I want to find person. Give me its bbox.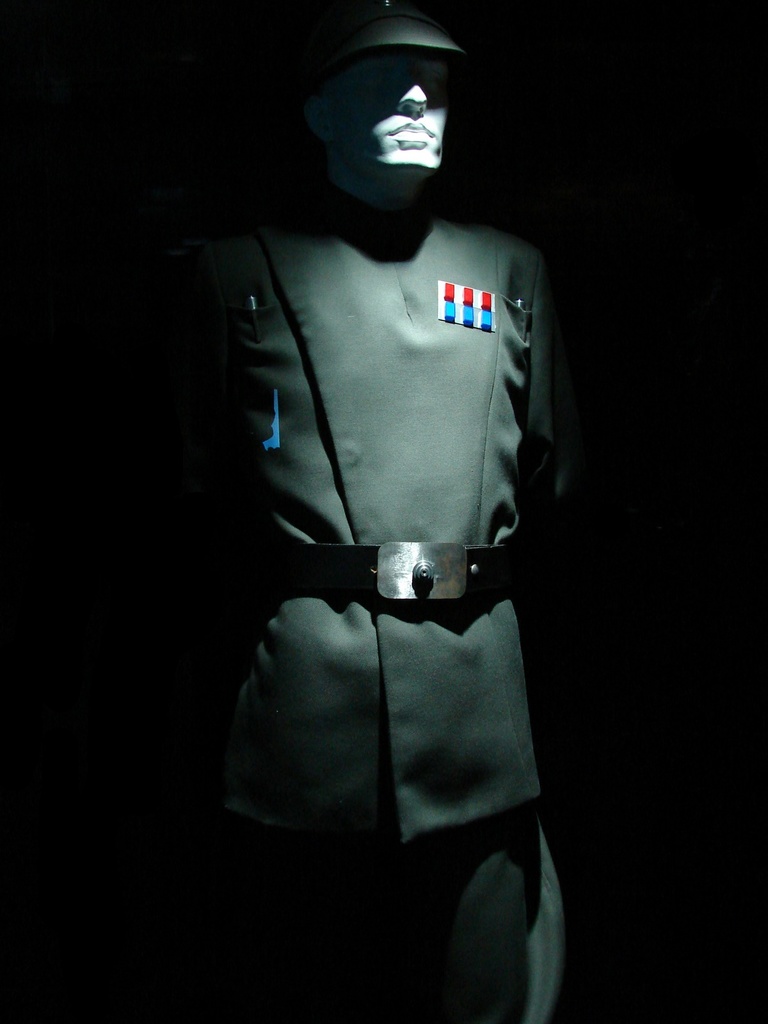
bbox=(205, 0, 600, 1002).
